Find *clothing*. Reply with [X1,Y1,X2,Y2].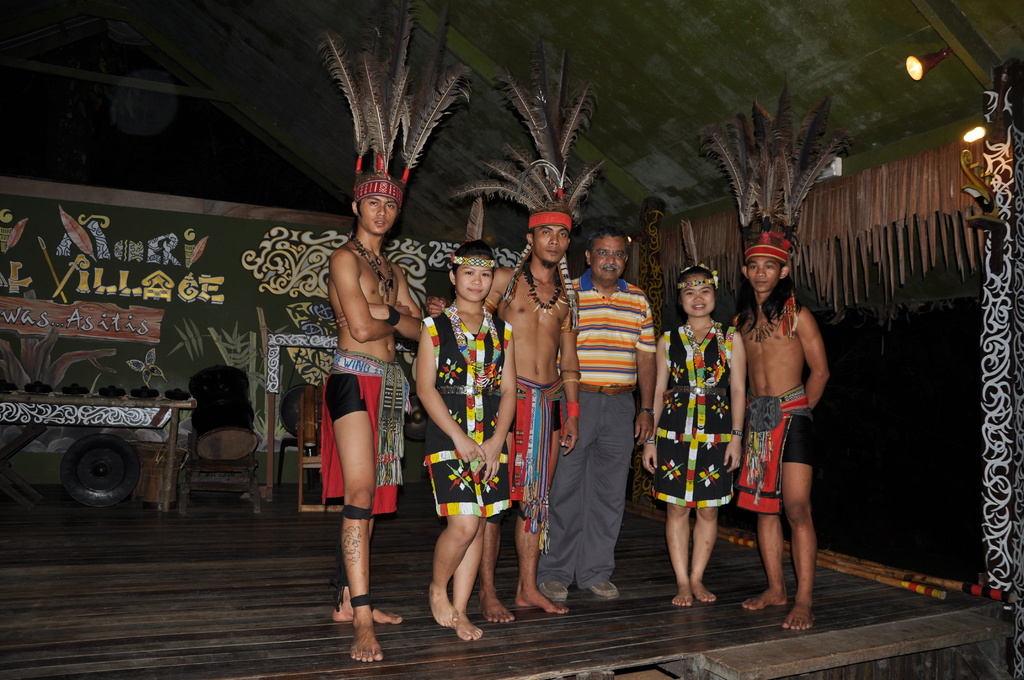
[645,323,734,512].
